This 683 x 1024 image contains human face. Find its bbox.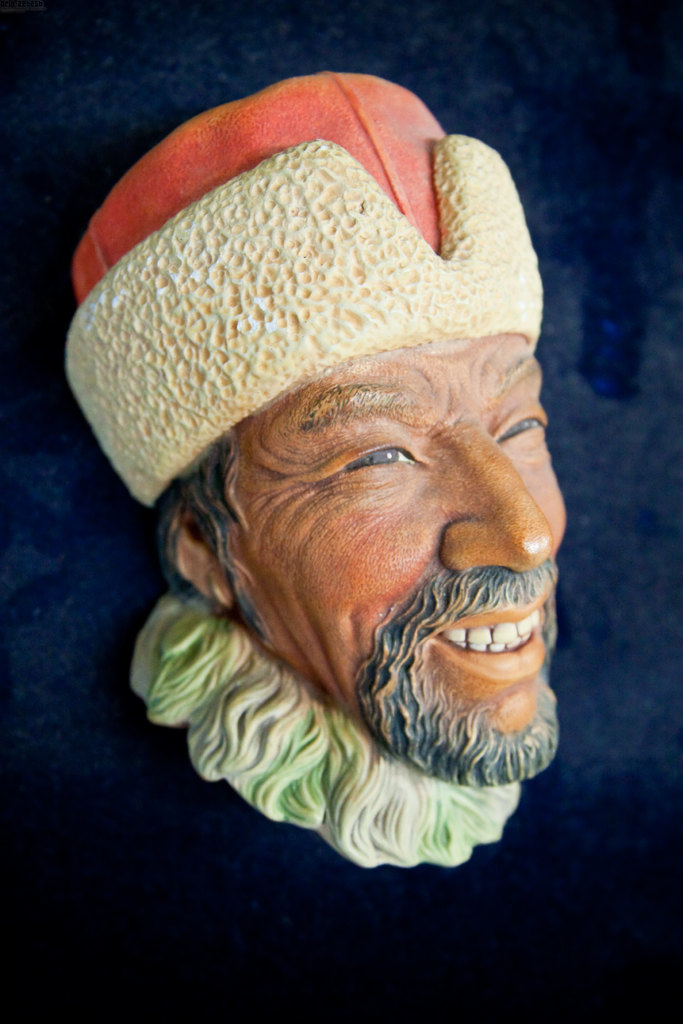
226, 349, 568, 784.
